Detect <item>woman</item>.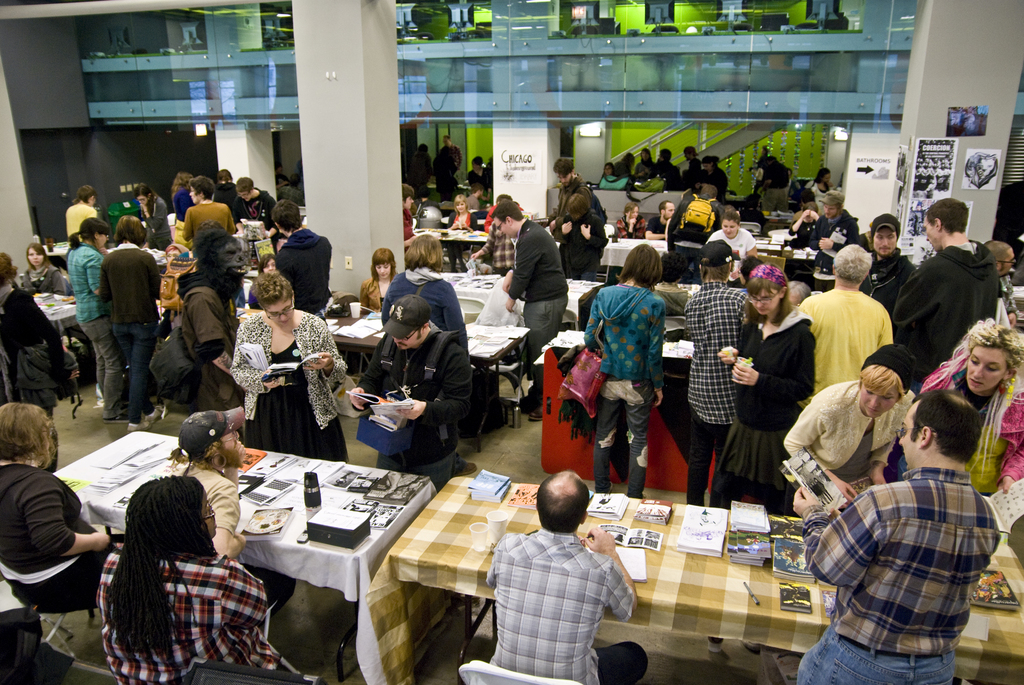
Detected at 87 215 163 423.
